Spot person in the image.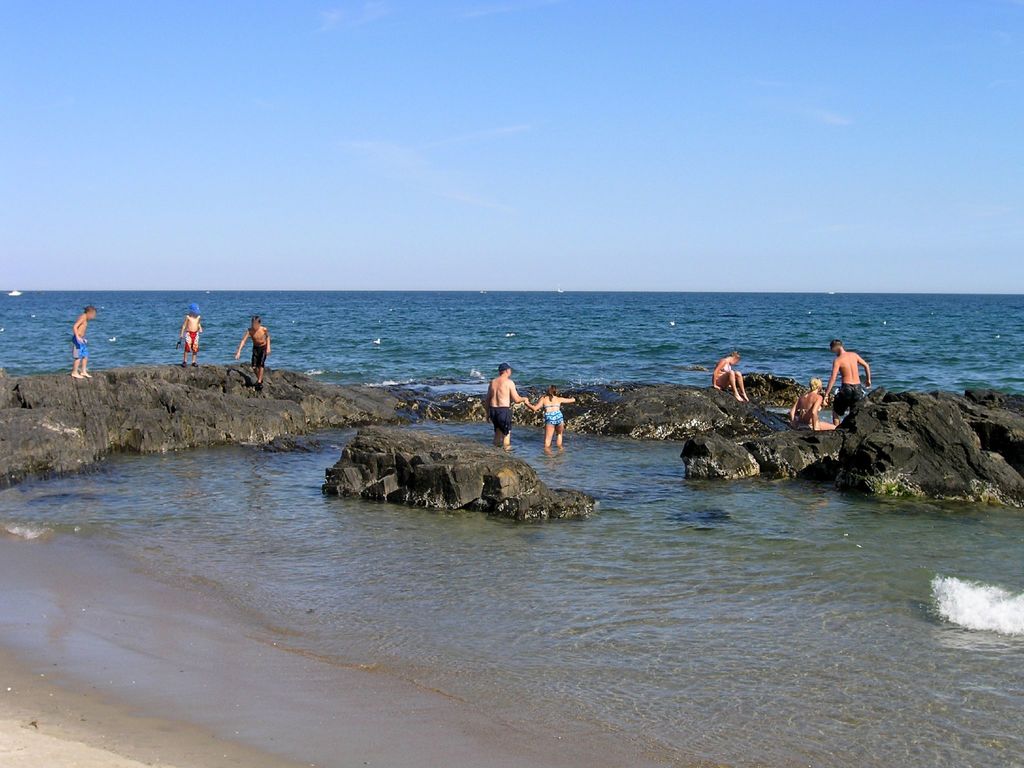
person found at (235, 319, 275, 388).
